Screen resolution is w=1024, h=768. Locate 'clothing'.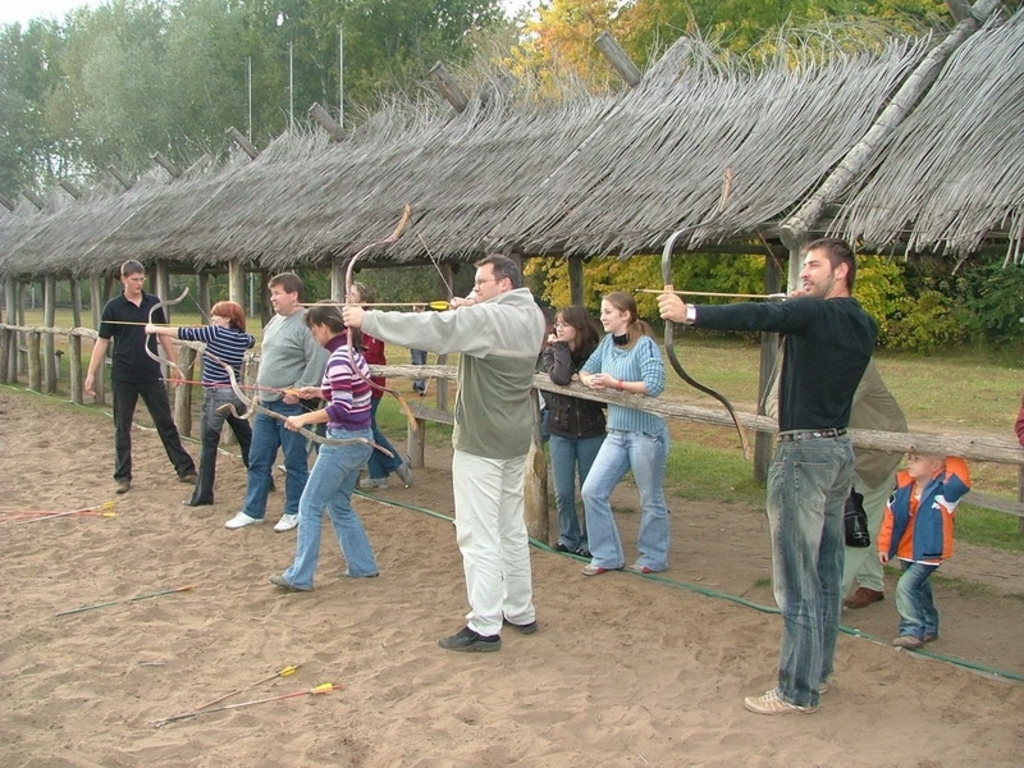
pyautogui.locateOnScreen(361, 329, 406, 479).
